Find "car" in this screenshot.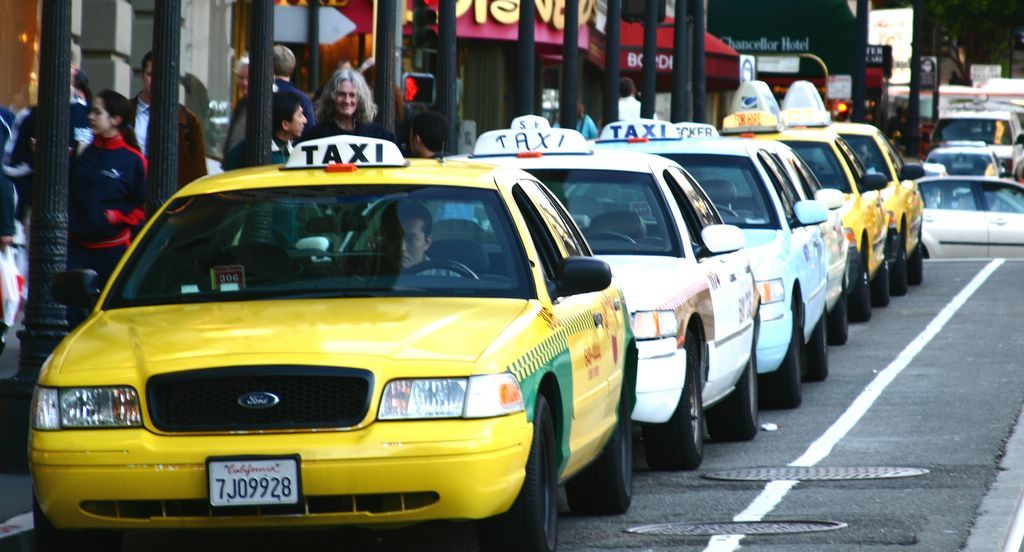
The bounding box for "car" is x1=909, y1=168, x2=1023, y2=263.
